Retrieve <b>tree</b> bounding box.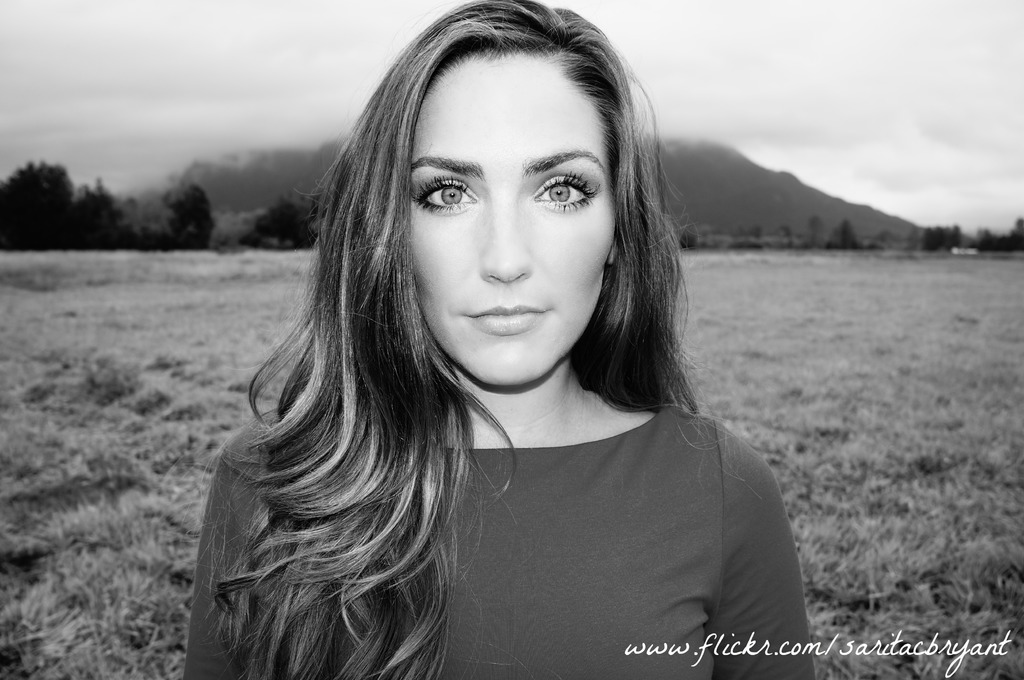
Bounding box: [964, 207, 1023, 256].
